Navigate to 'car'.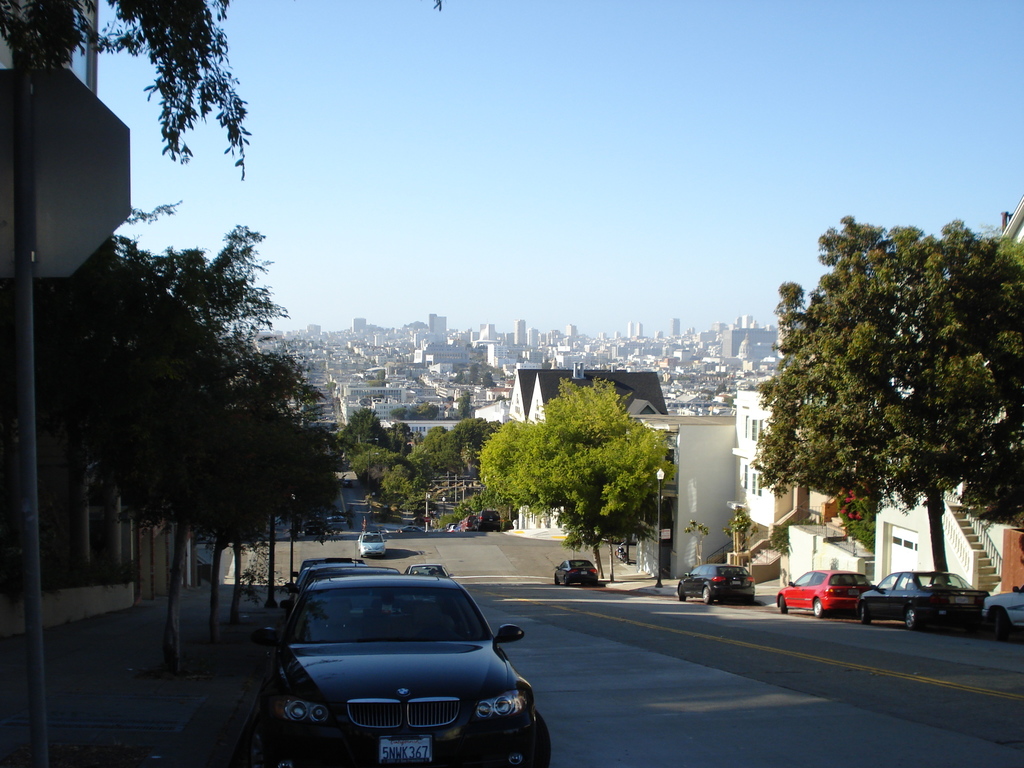
Navigation target: l=552, t=557, r=595, b=583.
